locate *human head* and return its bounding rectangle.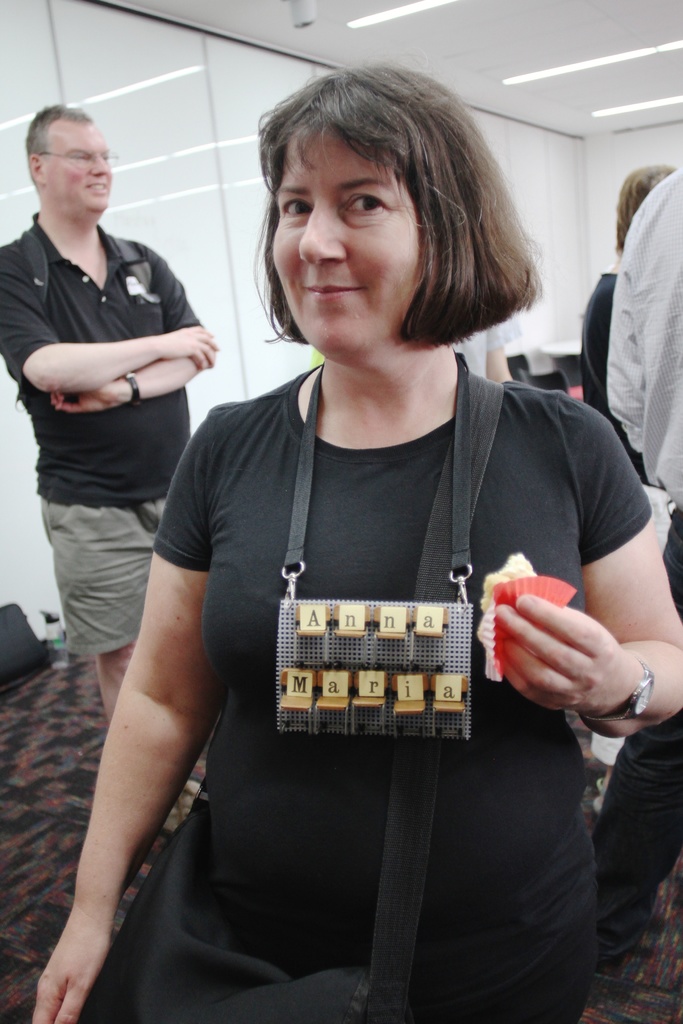
(618,163,678,248).
